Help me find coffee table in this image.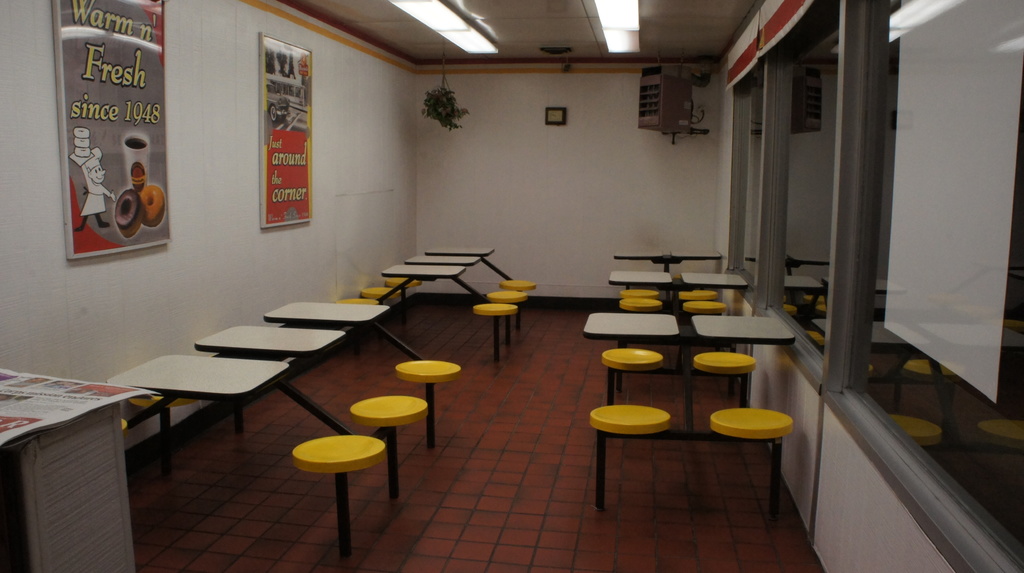
Found it: (x1=190, y1=321, x2=378, y2=444).
